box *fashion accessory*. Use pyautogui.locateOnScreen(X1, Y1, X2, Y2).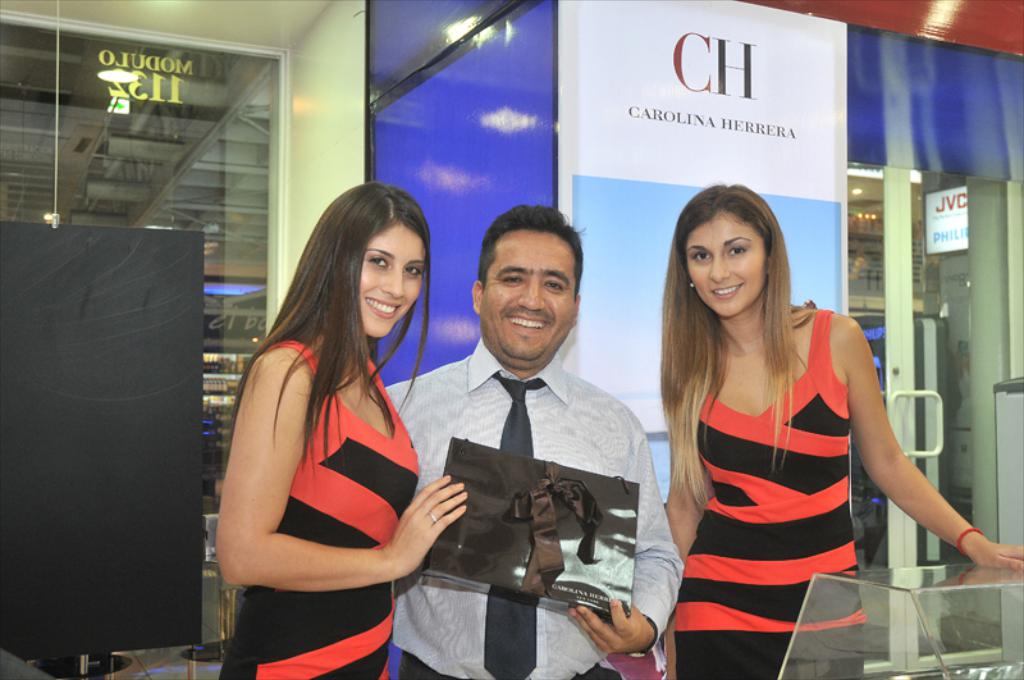
pyautogui.locateOnScreen(686, 278, 698, 293).
